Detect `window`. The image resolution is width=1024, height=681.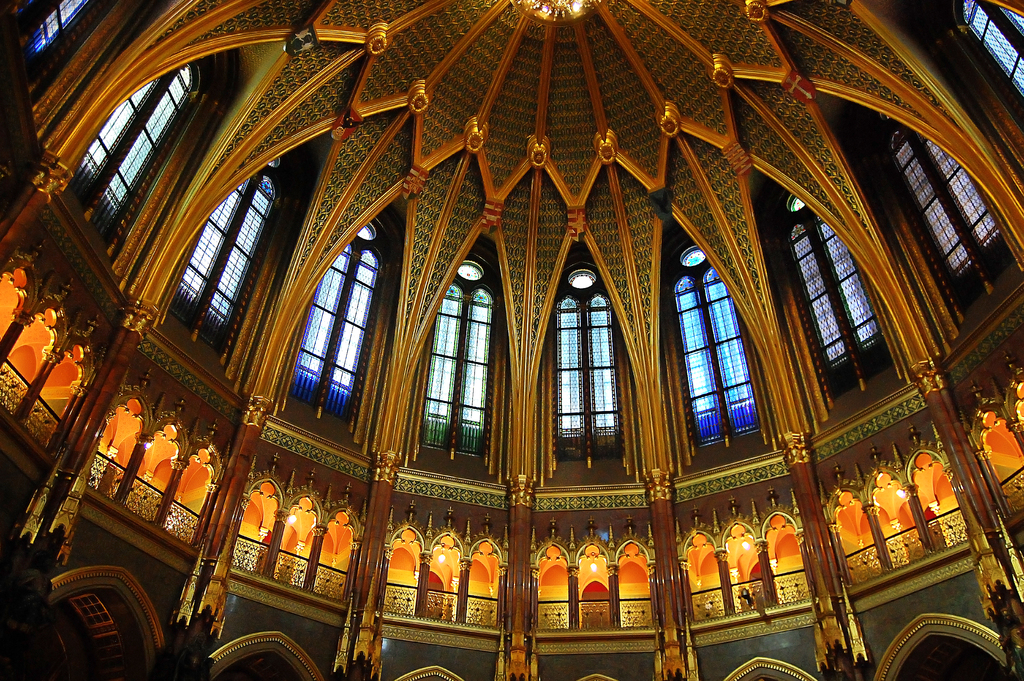
BBox(416, 271, 501, 476).
